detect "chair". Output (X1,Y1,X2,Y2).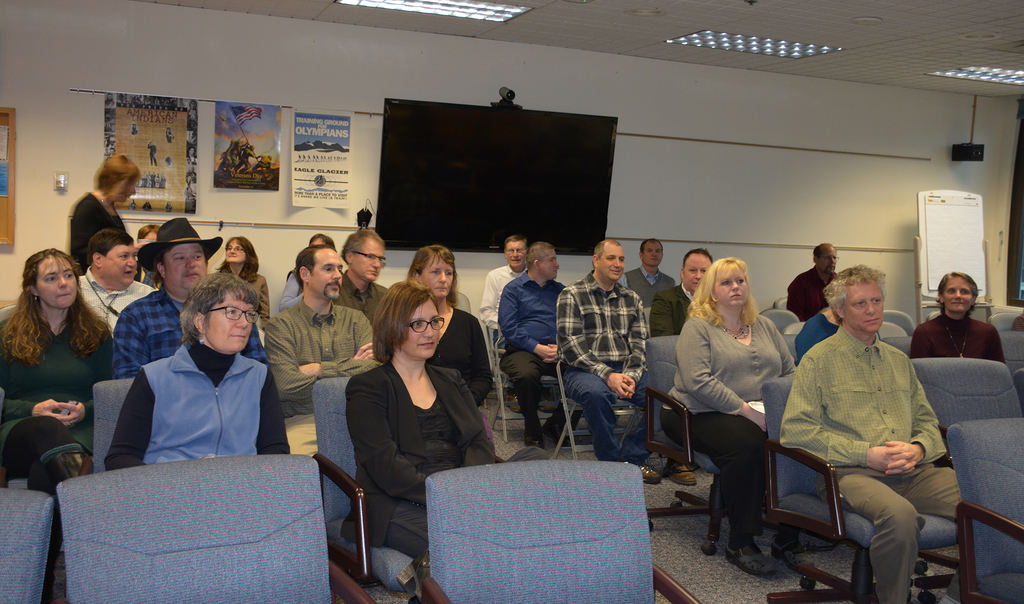
(2,483,56,603).
